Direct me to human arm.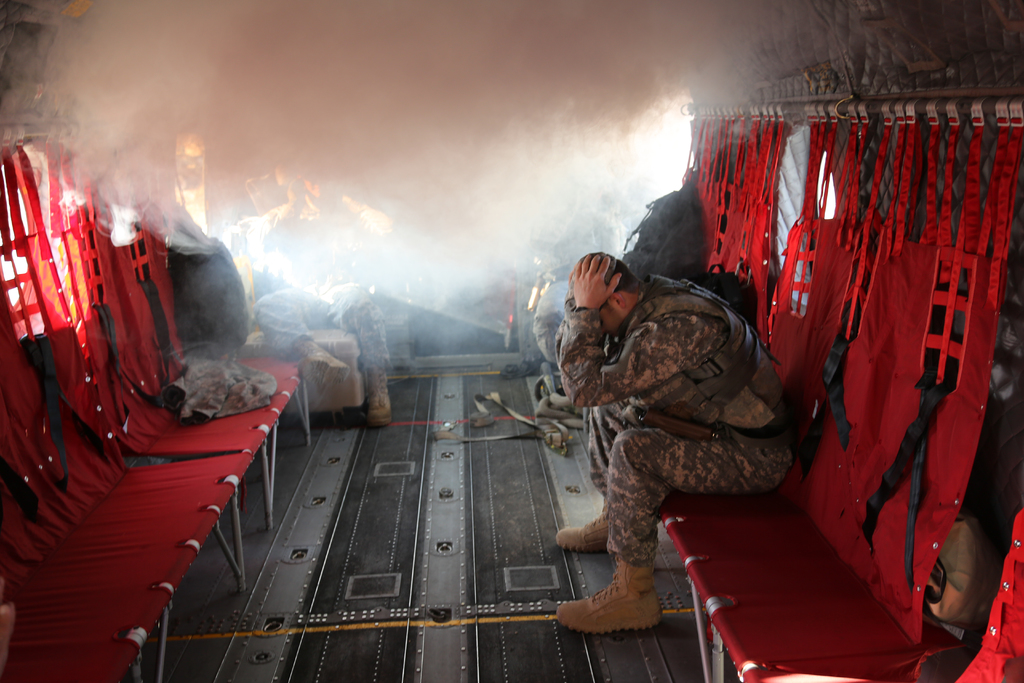
Direction: Rect(559, 254, 681, 404).
